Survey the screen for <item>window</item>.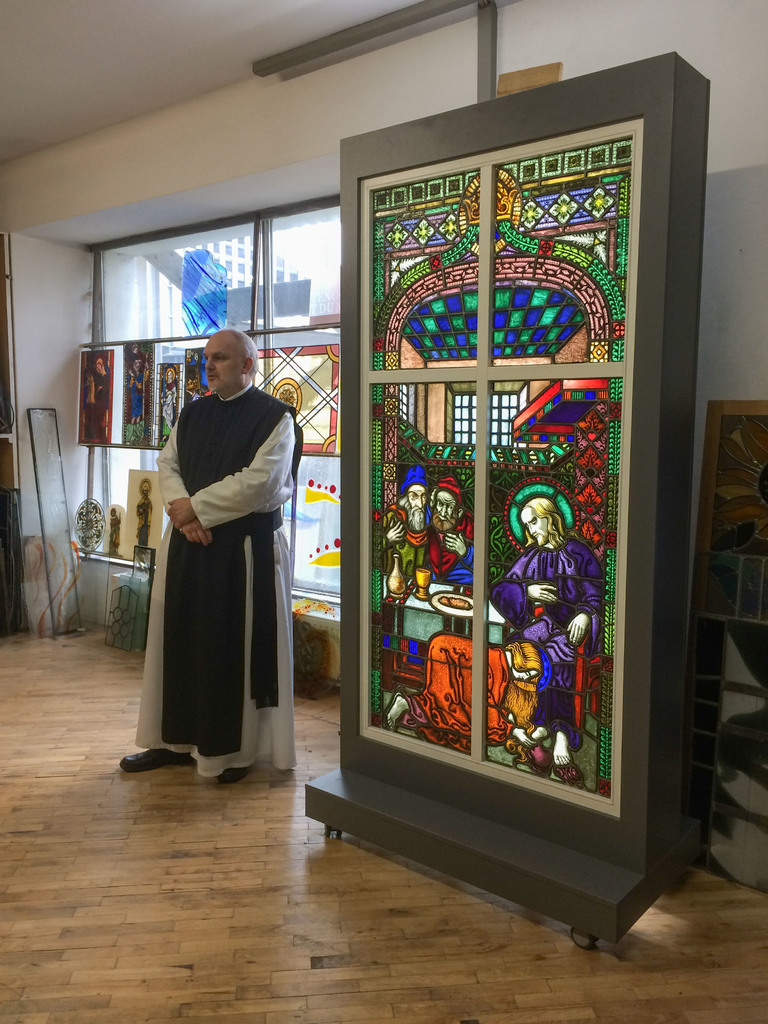
Survey found: l=225, t=245, r=232, b=254.
